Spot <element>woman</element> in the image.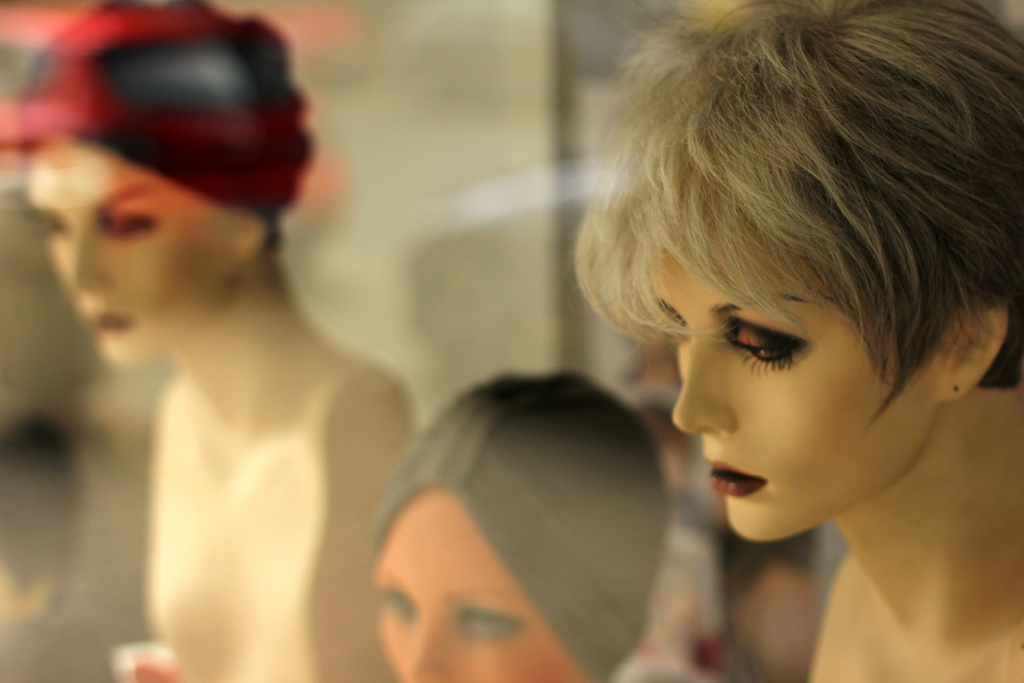
<element>woman</element> found at l=569, t=0, r=1023, b=682.
